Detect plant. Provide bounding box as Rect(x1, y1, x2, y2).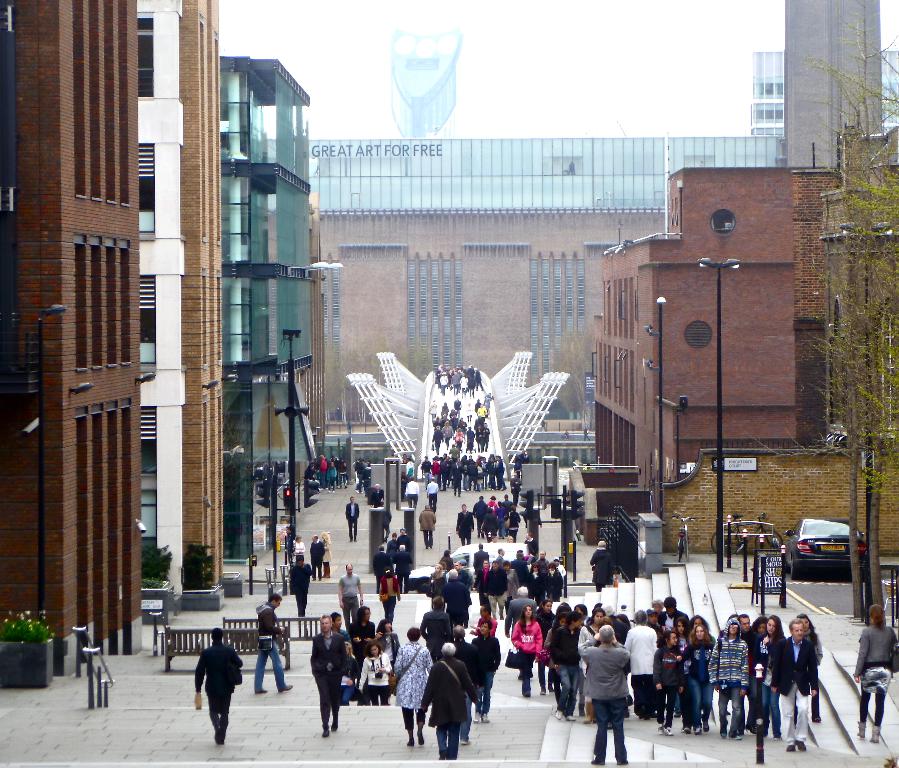
Rect(134, 543, 172, 588).
